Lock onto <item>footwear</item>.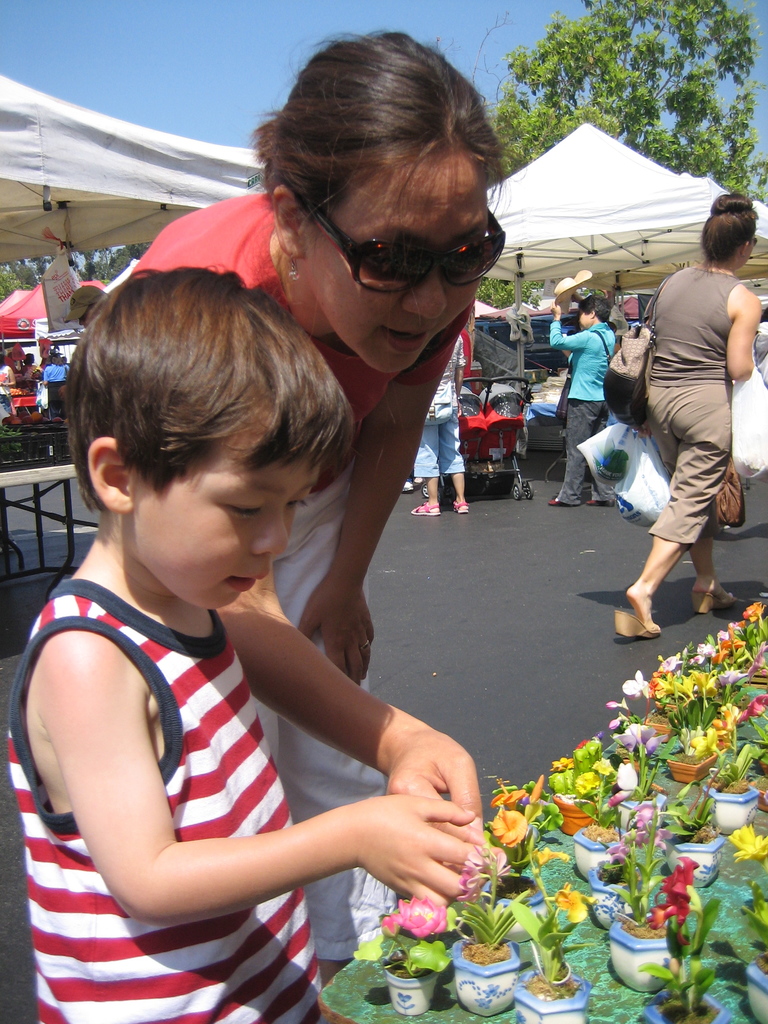
Locked: <region>451, 501, 473, 515</region>.
